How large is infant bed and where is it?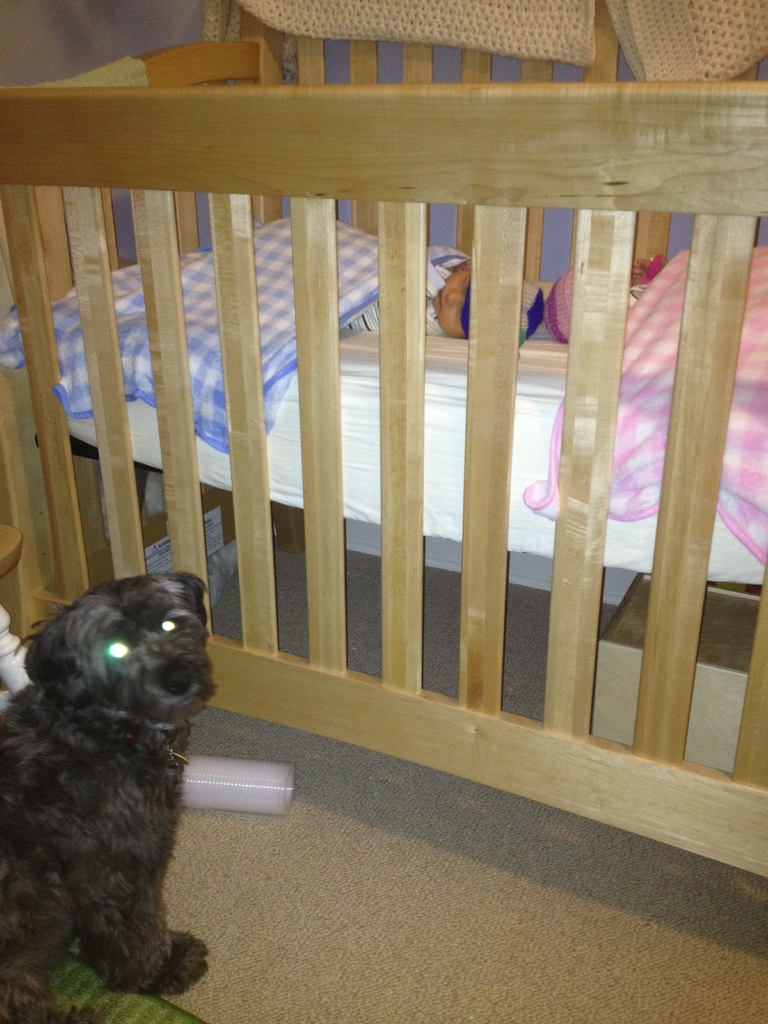
Bounding box: rect(0, 0, 767, 881).
